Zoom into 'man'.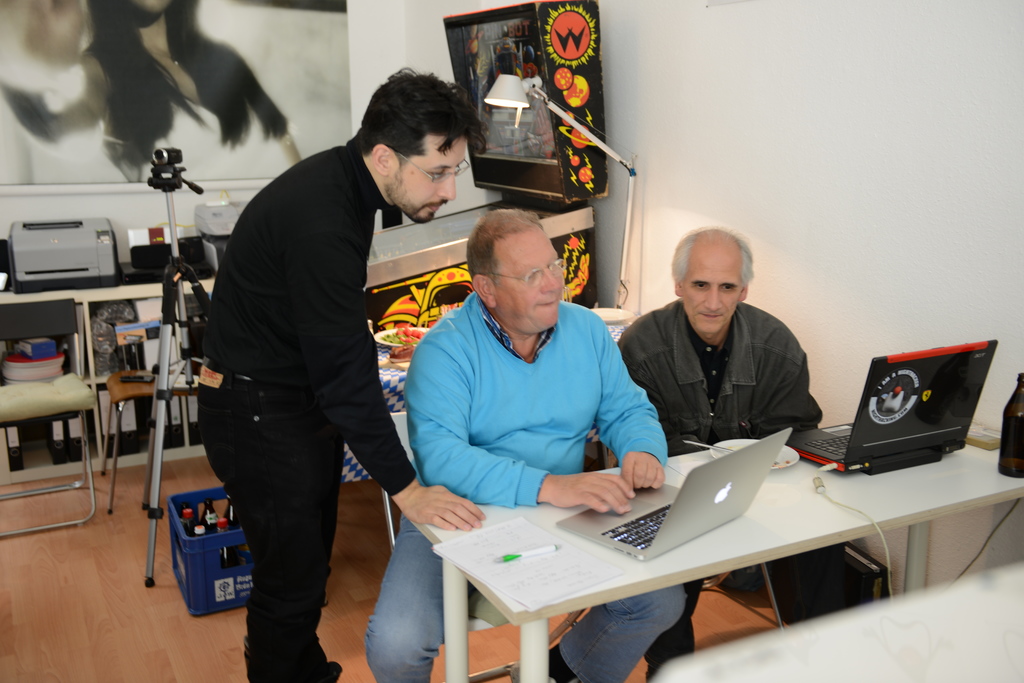
Zoom target: rect(196, 67, 488, 682).
